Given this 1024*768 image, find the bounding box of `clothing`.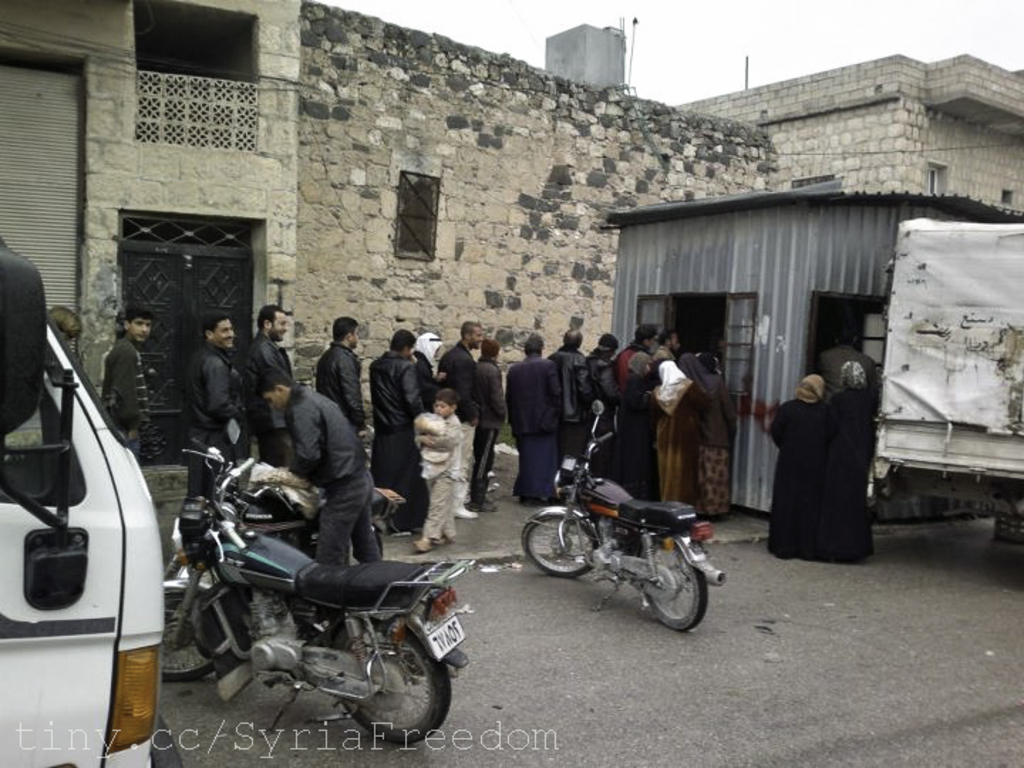
(x1=182, y1=341, x2=243, y2=432).
